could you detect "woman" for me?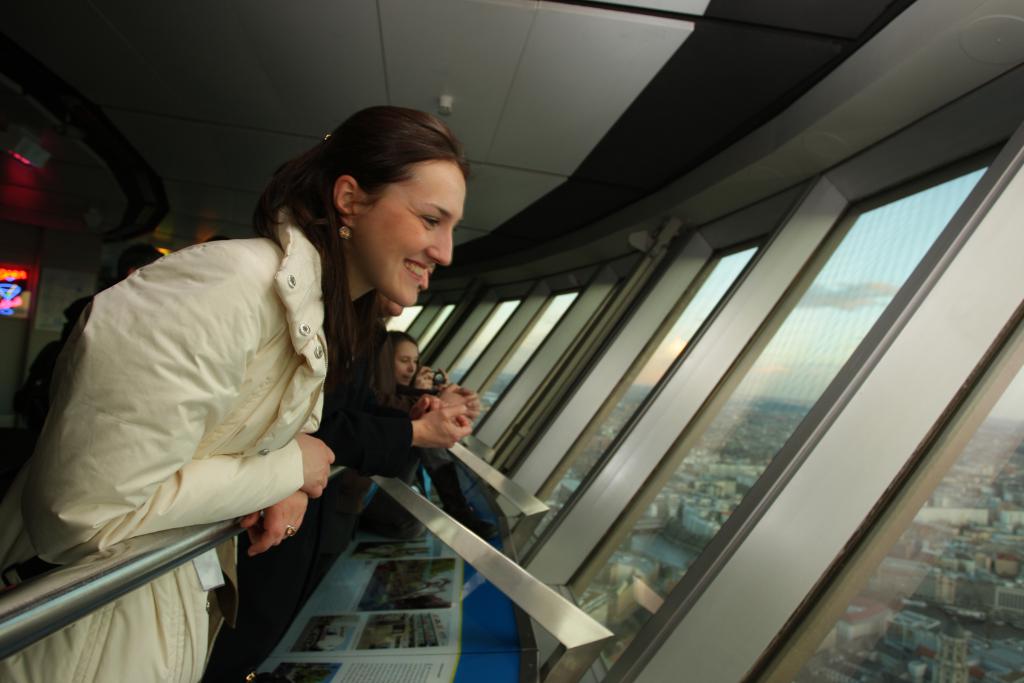
Detection result: left=365, top=289, right=467, bottom=470.
